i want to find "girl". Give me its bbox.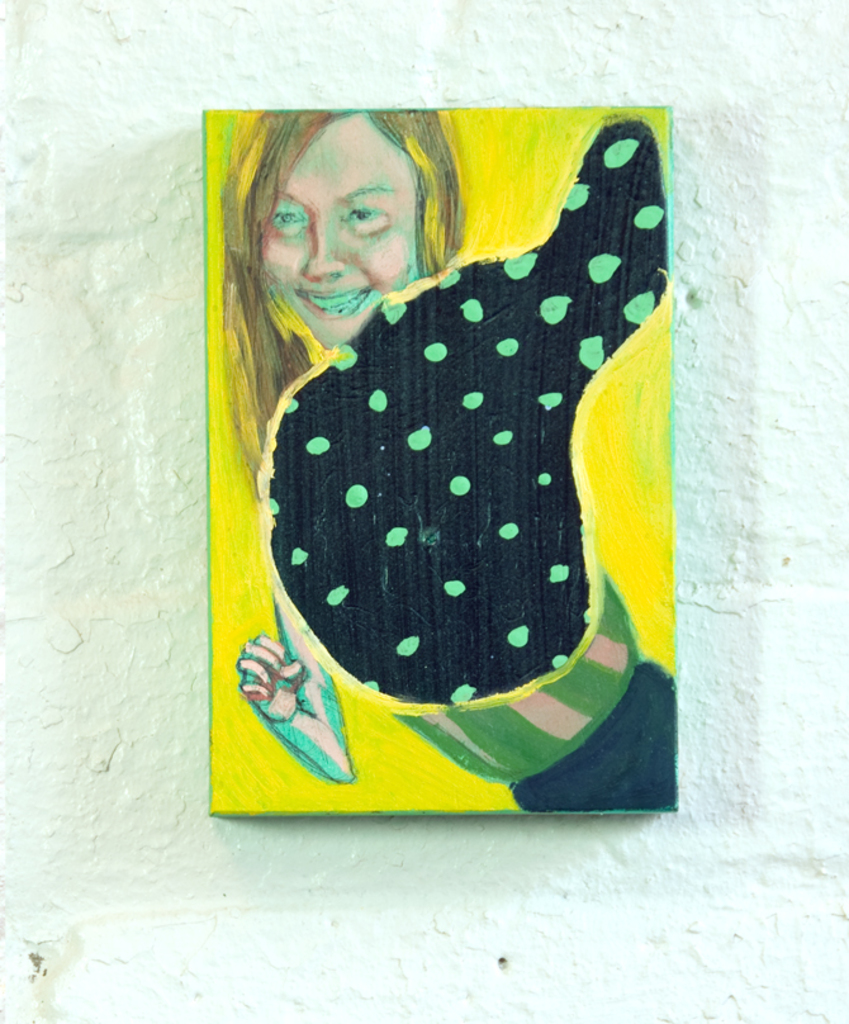
bbox=(215, 114, 675, 814).
